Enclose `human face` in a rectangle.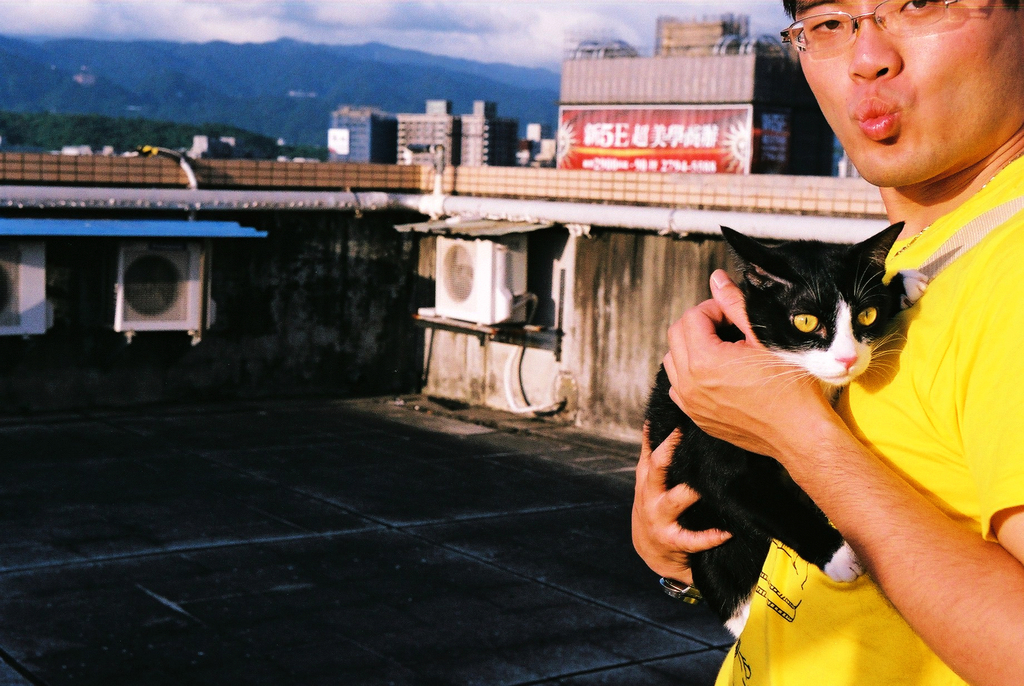
[left=794, top=0, right=1023, bottom=194].
